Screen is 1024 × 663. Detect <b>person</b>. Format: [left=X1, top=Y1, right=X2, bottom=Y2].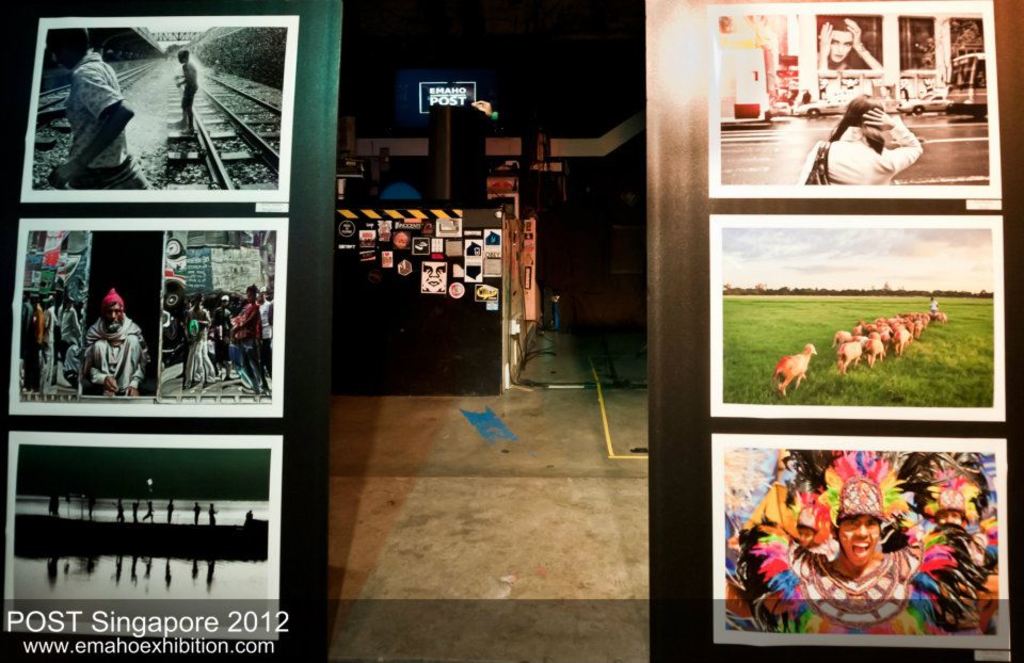
[left=755, top=469, right=970, bottom=657].
